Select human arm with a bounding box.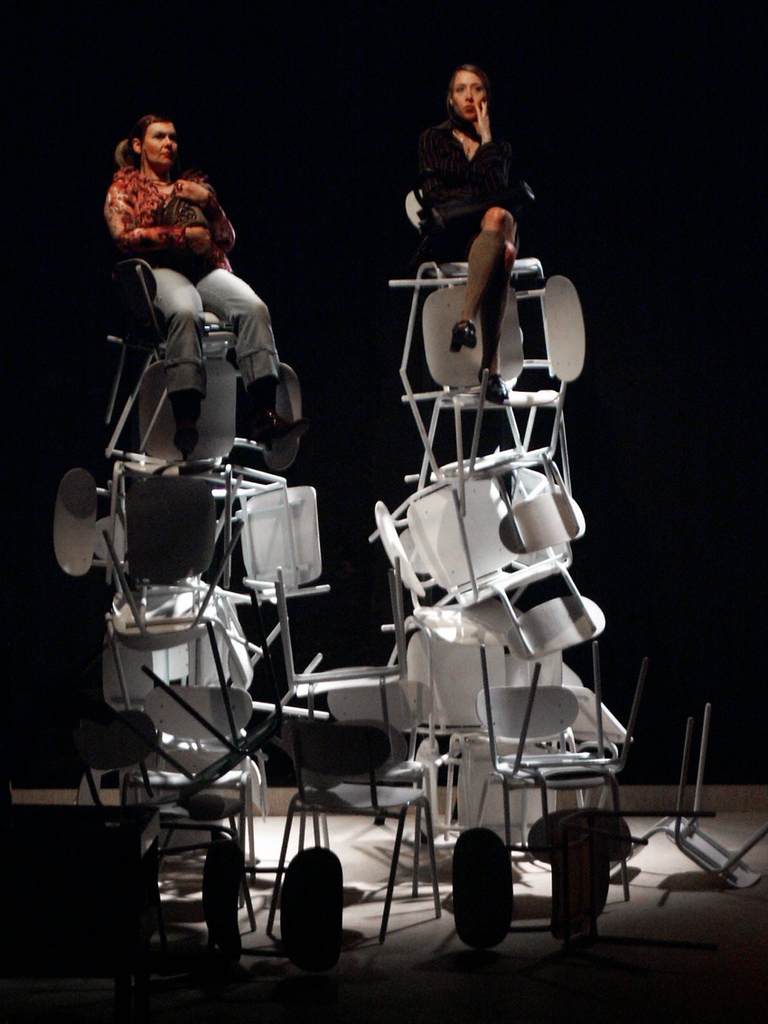
BBox(100, 172, 222, 254).
